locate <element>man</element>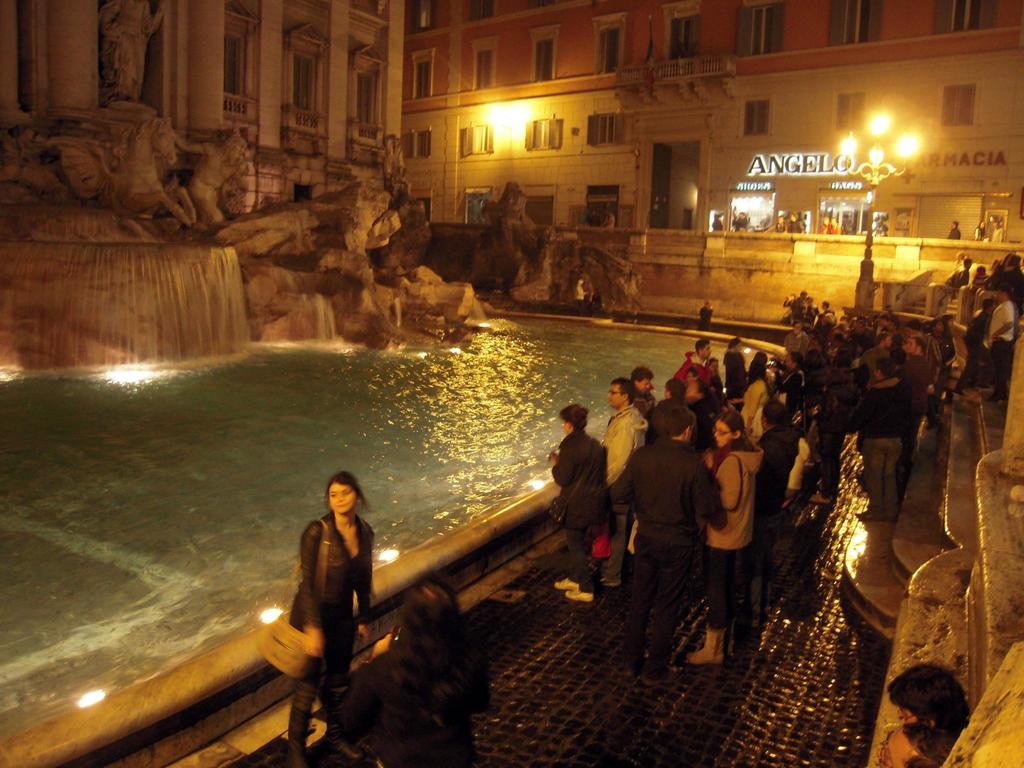
675 338 715 387
